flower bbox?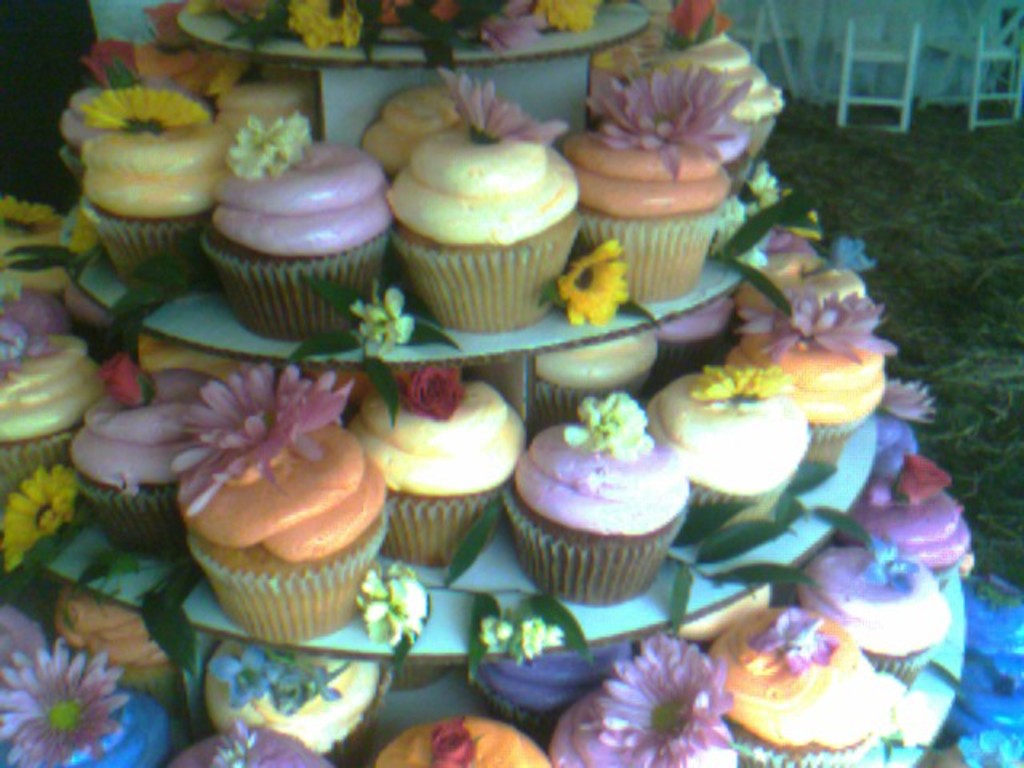
{"x1": 422, "y1": 723, "x2": 477, "y2": 766}
